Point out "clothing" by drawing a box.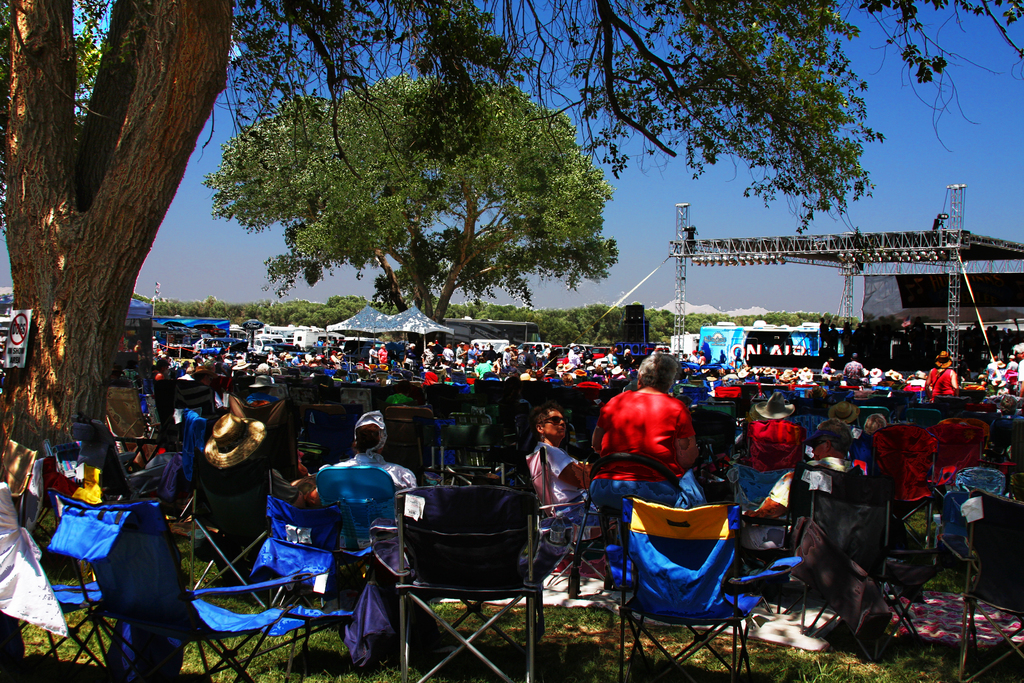
(518,352,534,369).
